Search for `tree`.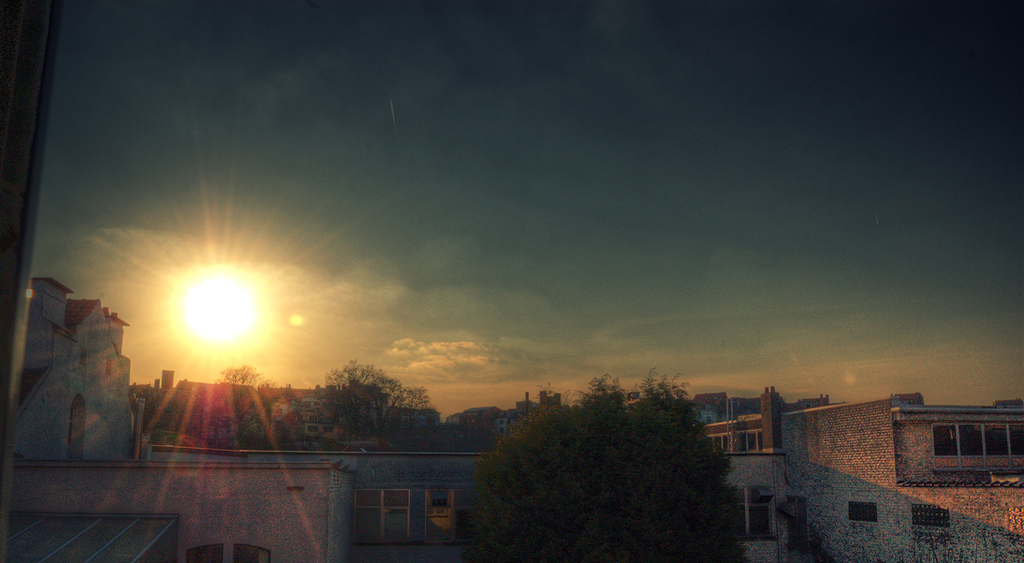
Found at bbox=[315, 352, 434, 429].
